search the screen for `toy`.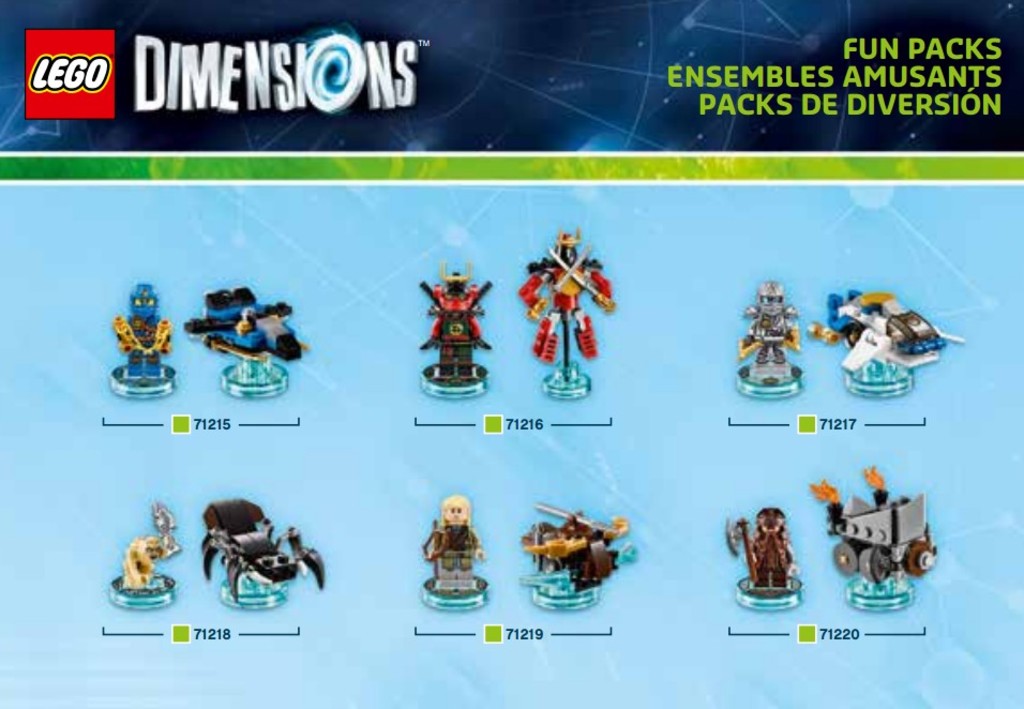
Found at 519:501:641:614.
